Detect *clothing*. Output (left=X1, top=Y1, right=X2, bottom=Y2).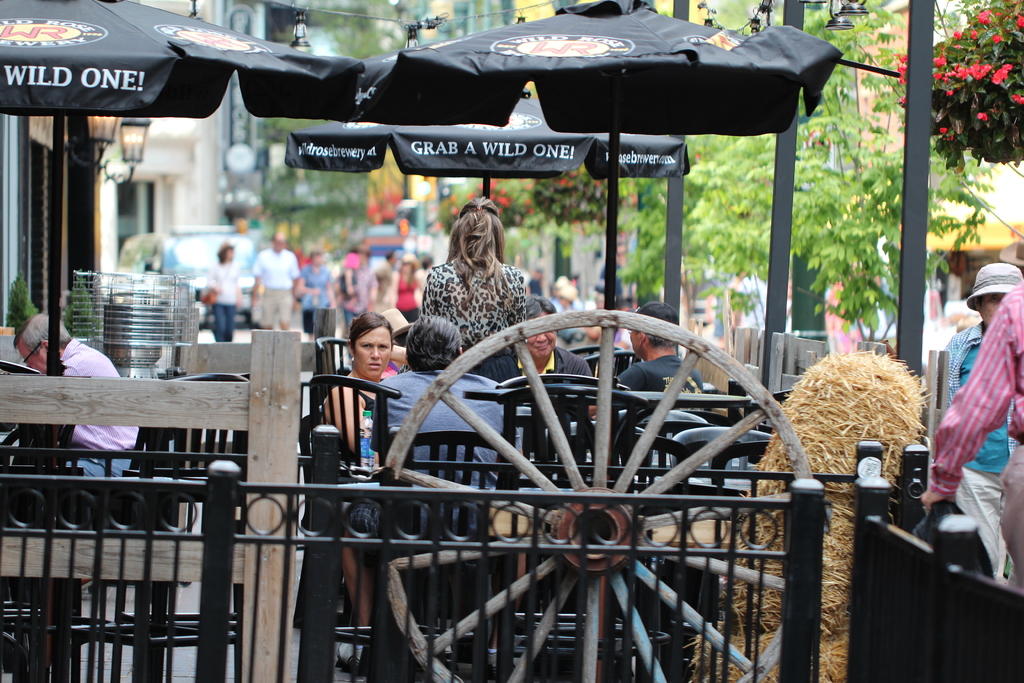
(left=415, top=249, right=531, bottom=375).
